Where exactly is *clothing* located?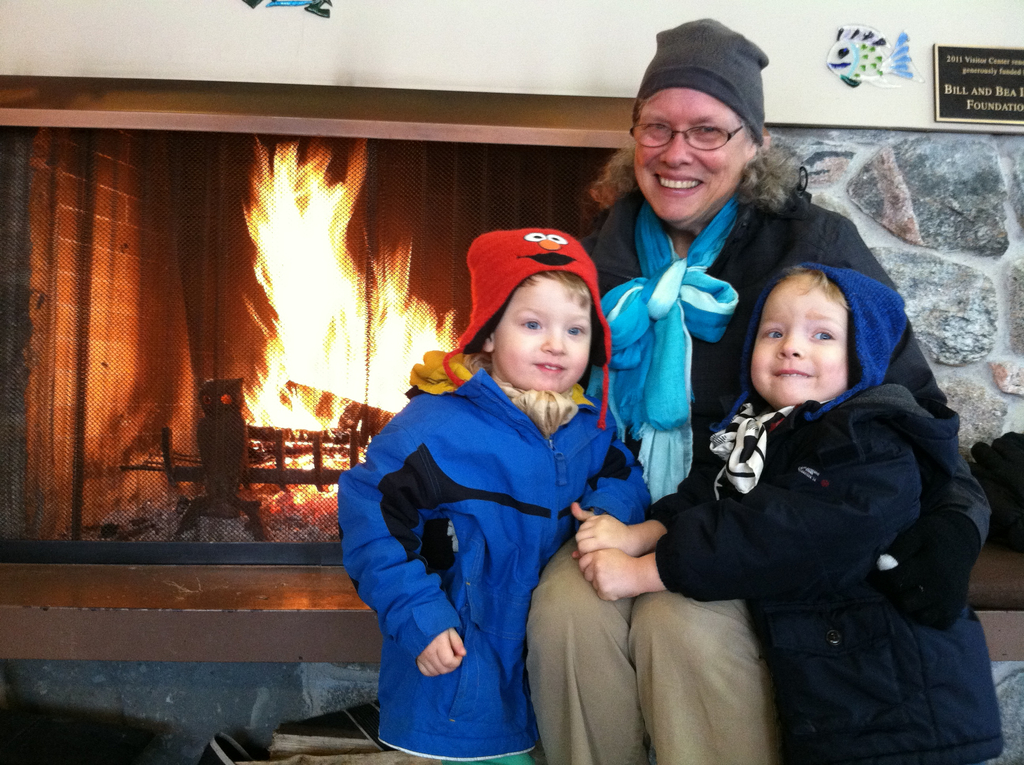
Its bounding box is crop(641, 262, 1008, 764).
